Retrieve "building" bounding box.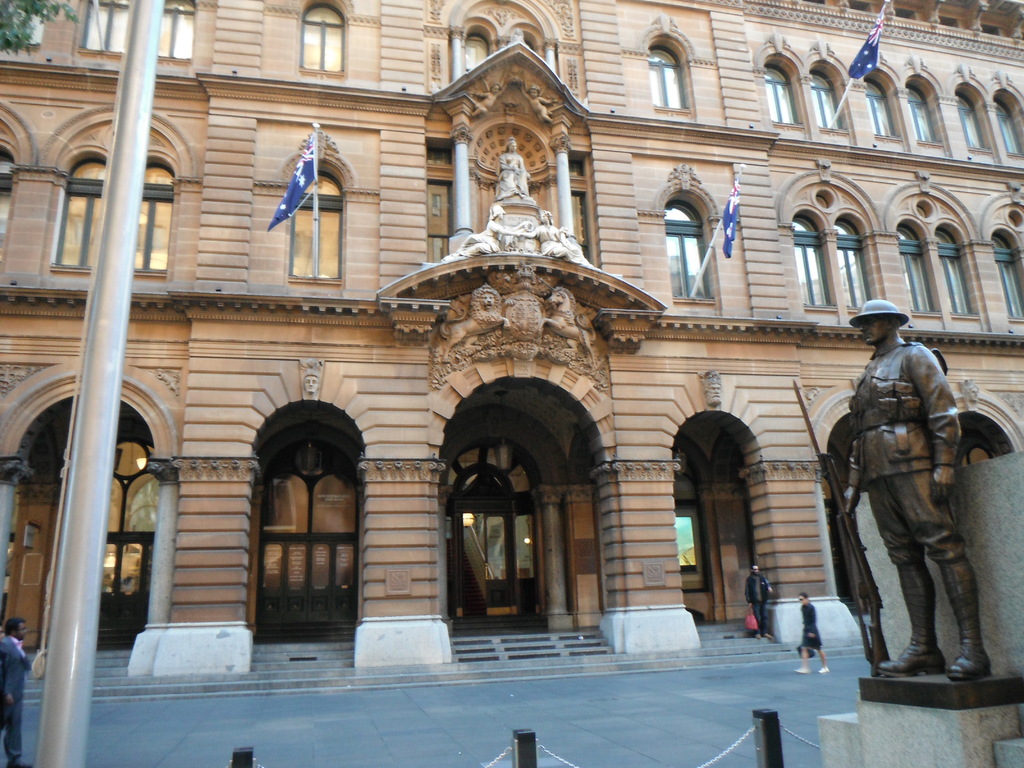
Bounding box: (0, 1, 1023, 700).
